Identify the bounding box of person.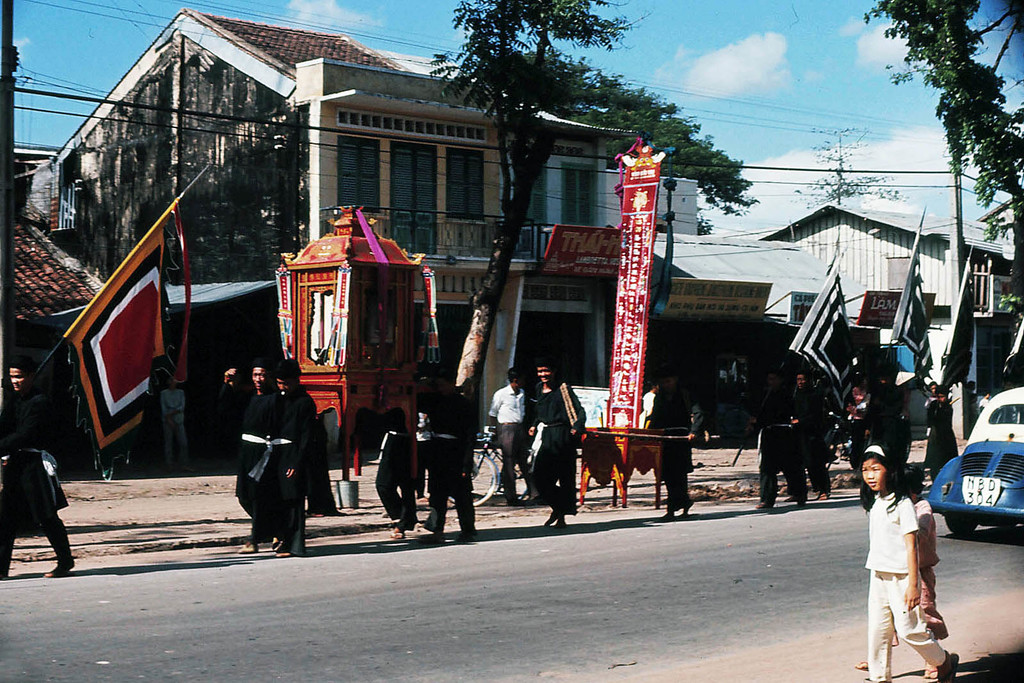
crop(762, 368, 804, 507).
